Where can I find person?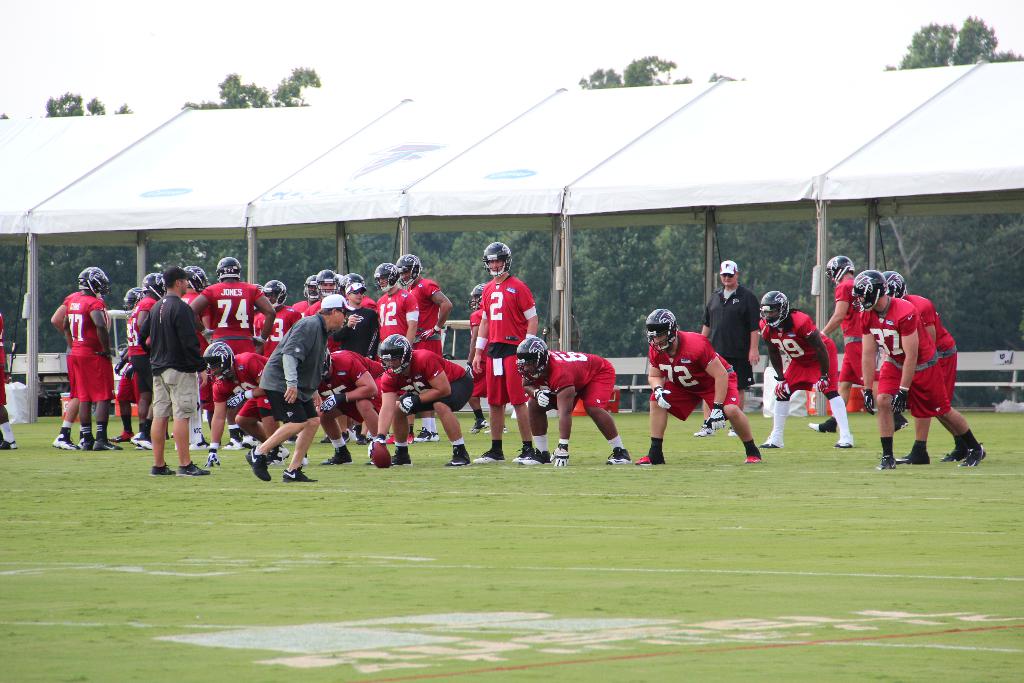
You can find it at bbox=(63, 262, 121, 456).
